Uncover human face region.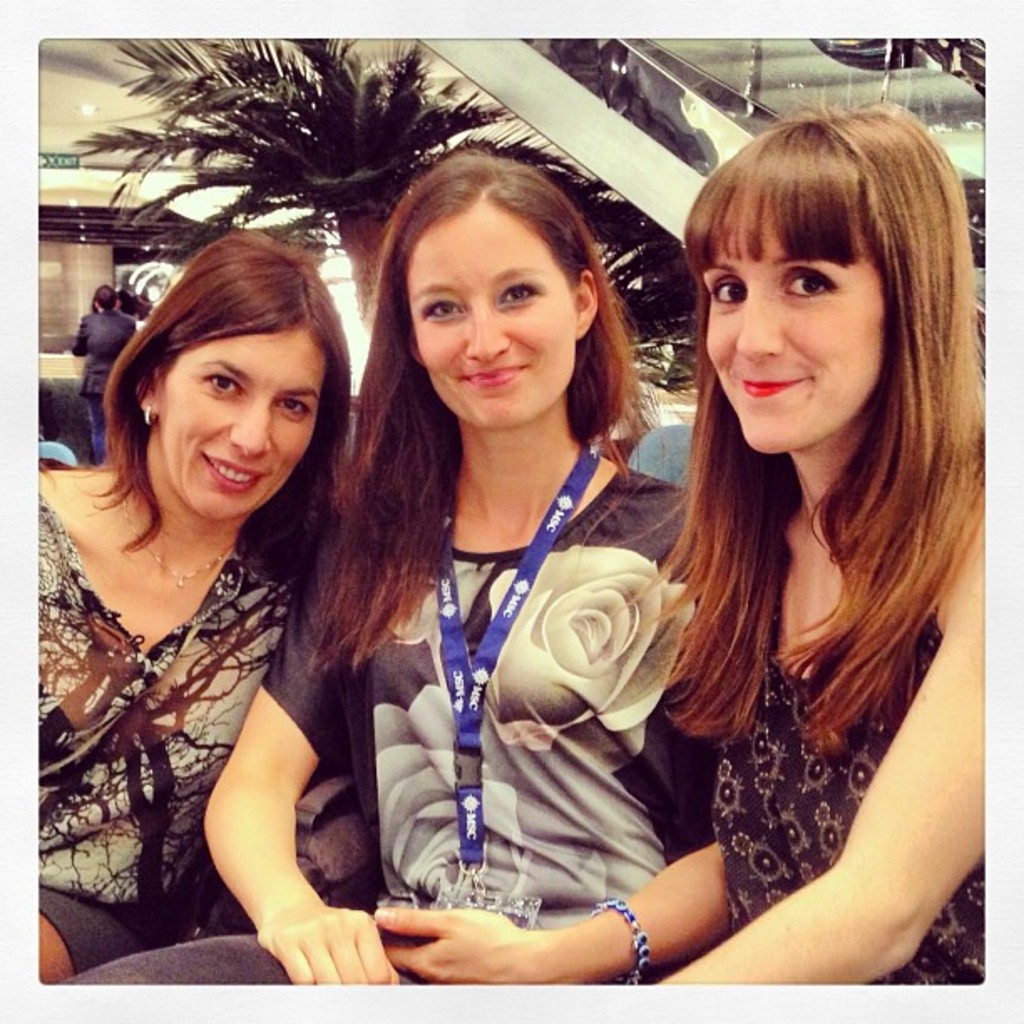
Uncovered: 157, 323, 328, 525.
